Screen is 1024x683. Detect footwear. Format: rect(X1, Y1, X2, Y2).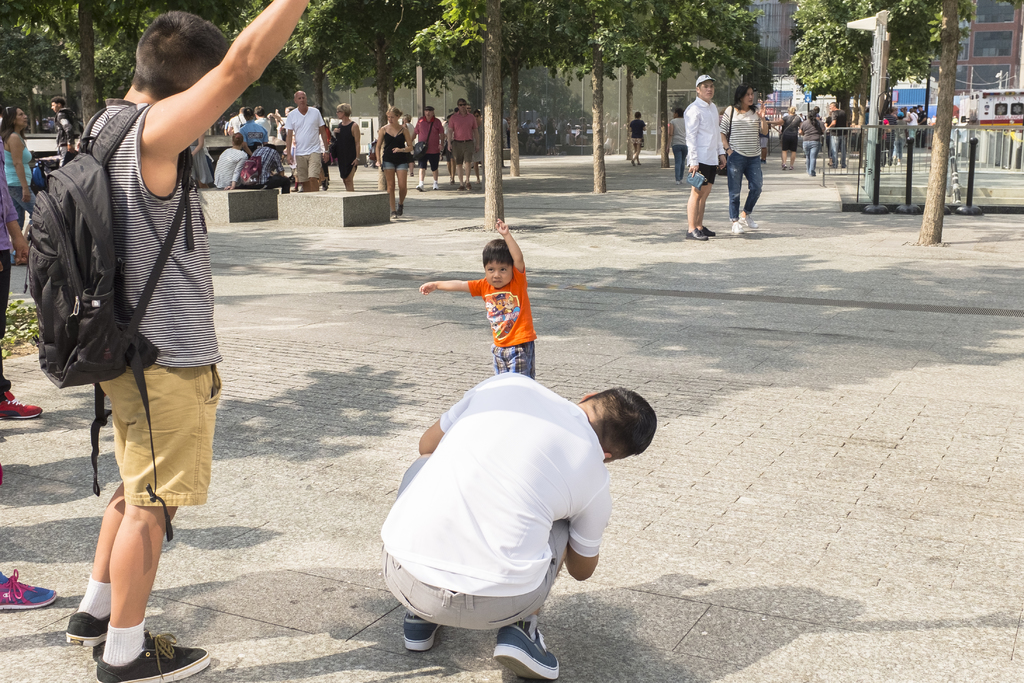
rect(396, 210, 412, 224).
